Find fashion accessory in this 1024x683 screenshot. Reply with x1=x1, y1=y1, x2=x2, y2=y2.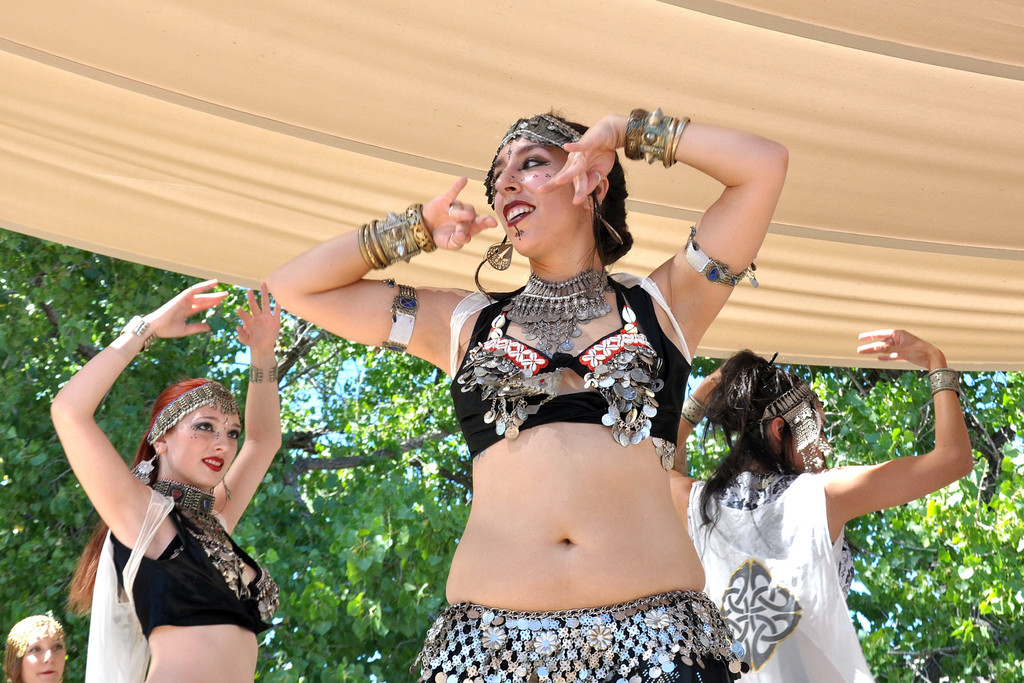
x1=648, y1=439, x2=676, y2=472.
